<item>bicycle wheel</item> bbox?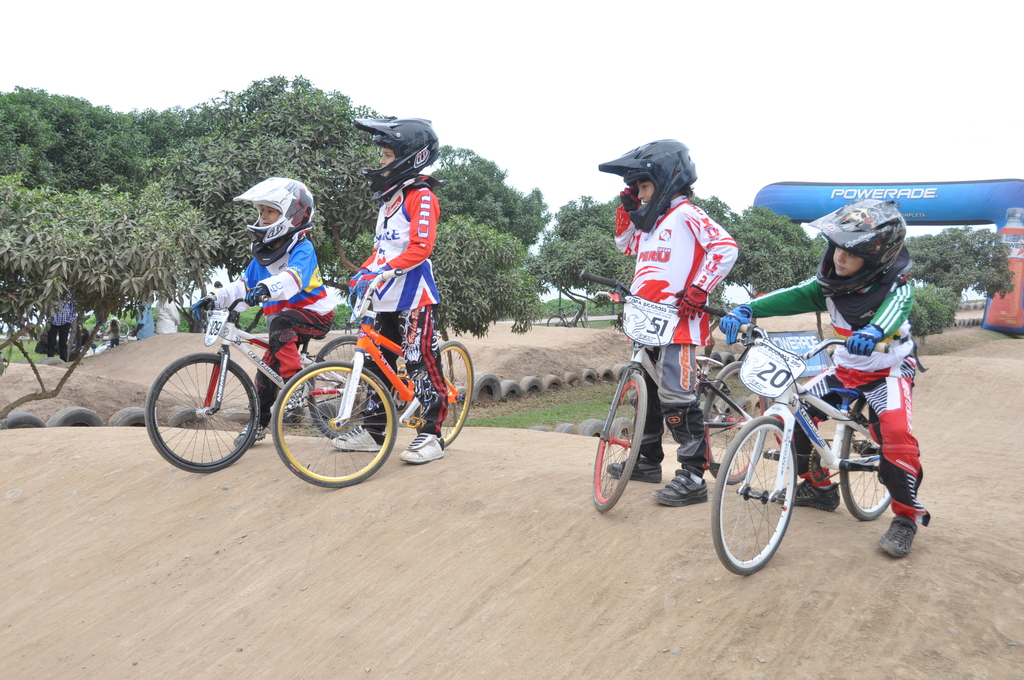
crop(840, 399, 889, 521)
